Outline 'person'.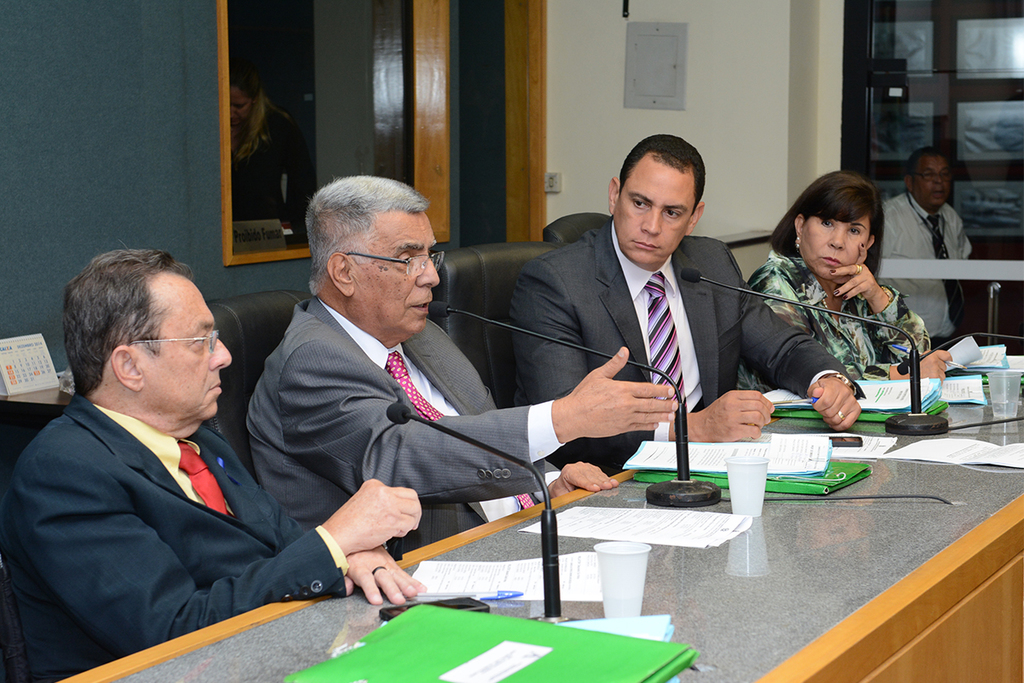
Outline: 243/172/678/532.
